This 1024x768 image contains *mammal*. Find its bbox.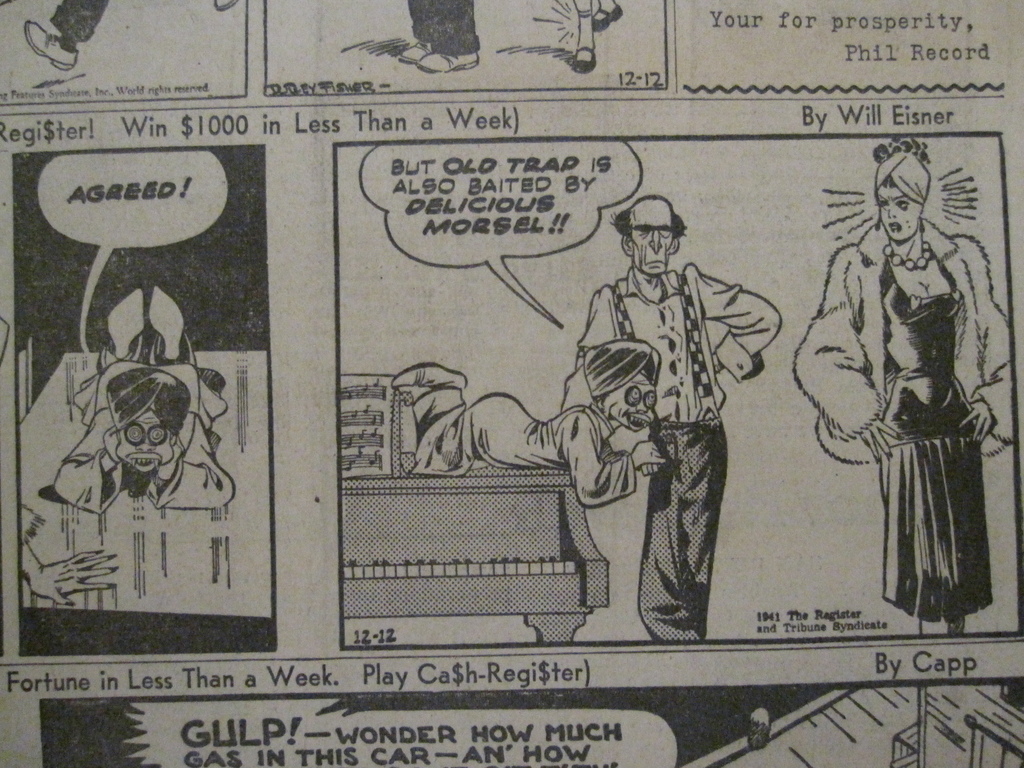
[20,498,114,606].
